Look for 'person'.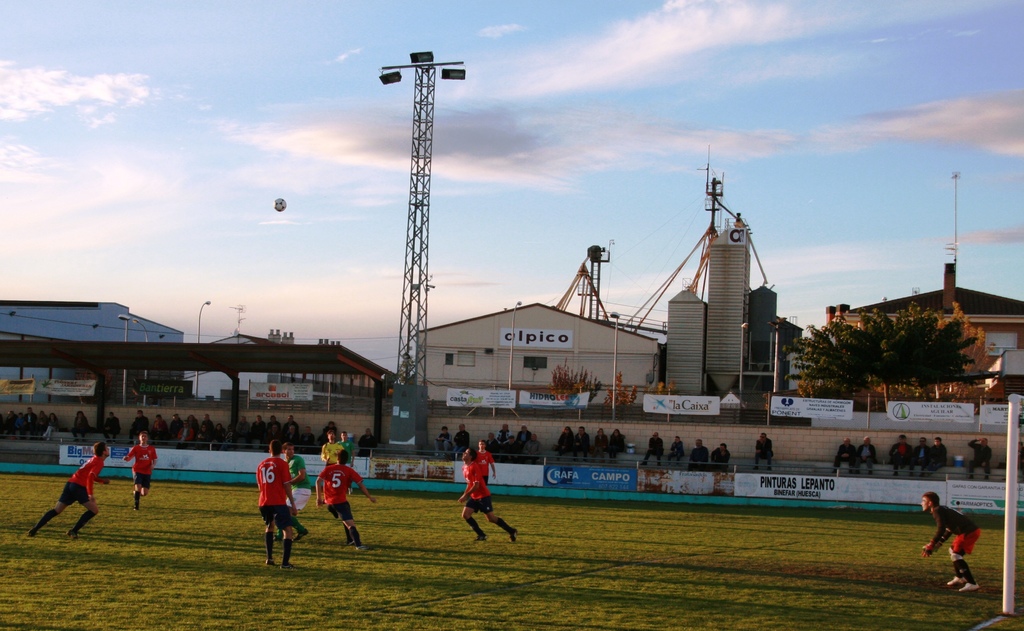
Found: 336, 430, 355, 496.
